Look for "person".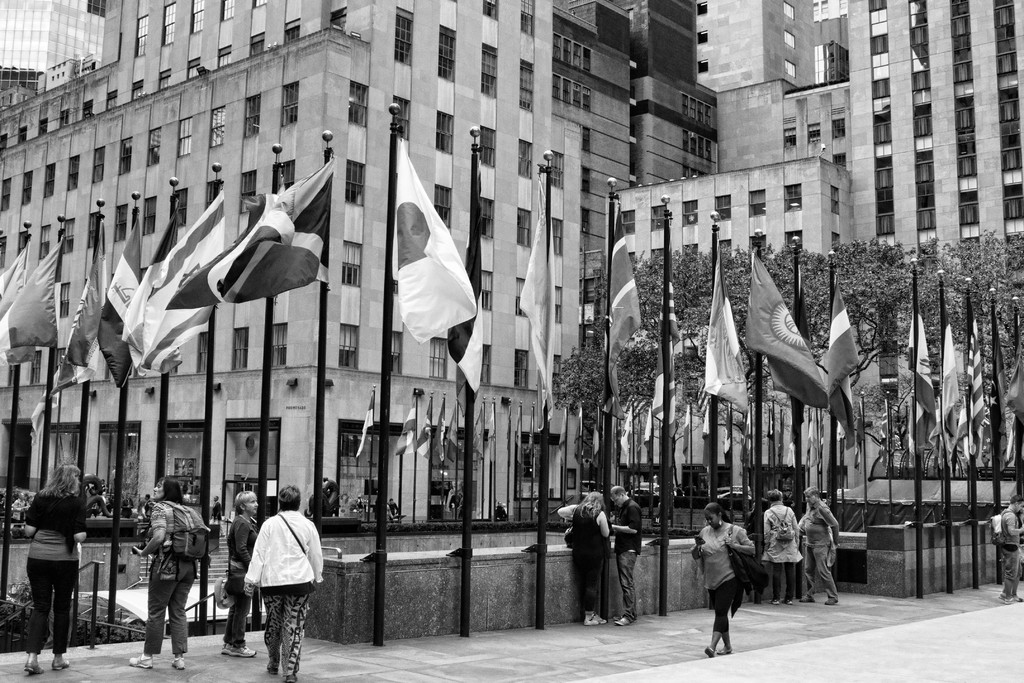
Found: [608,484,642,625].
